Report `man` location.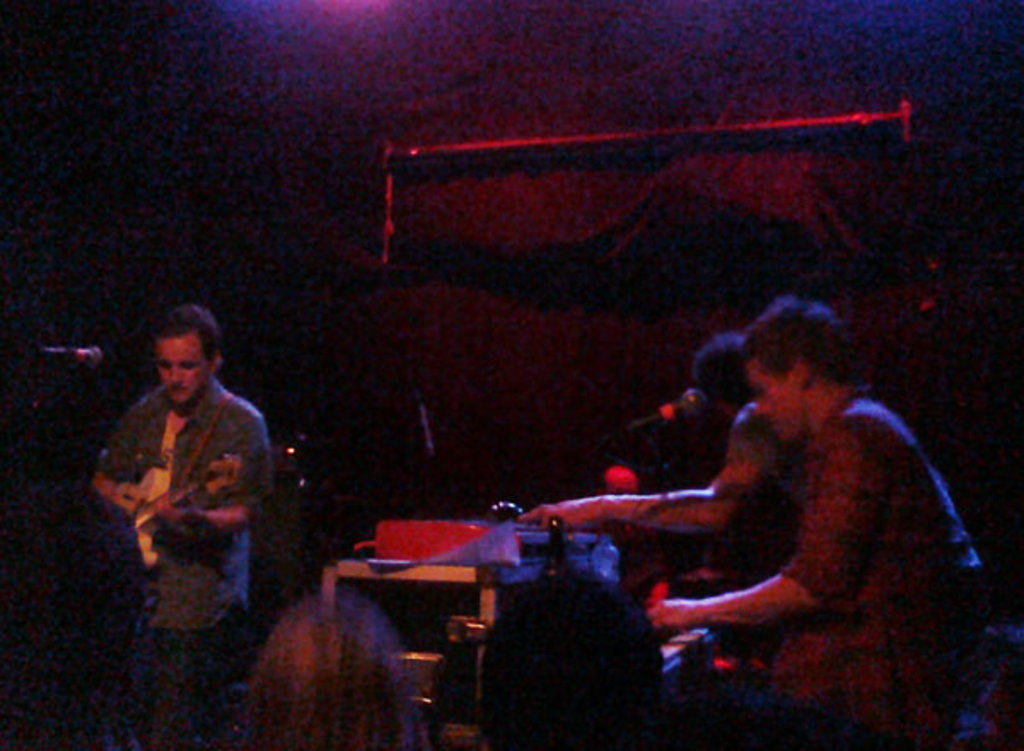
Report: 73, 297, 292, 666.
